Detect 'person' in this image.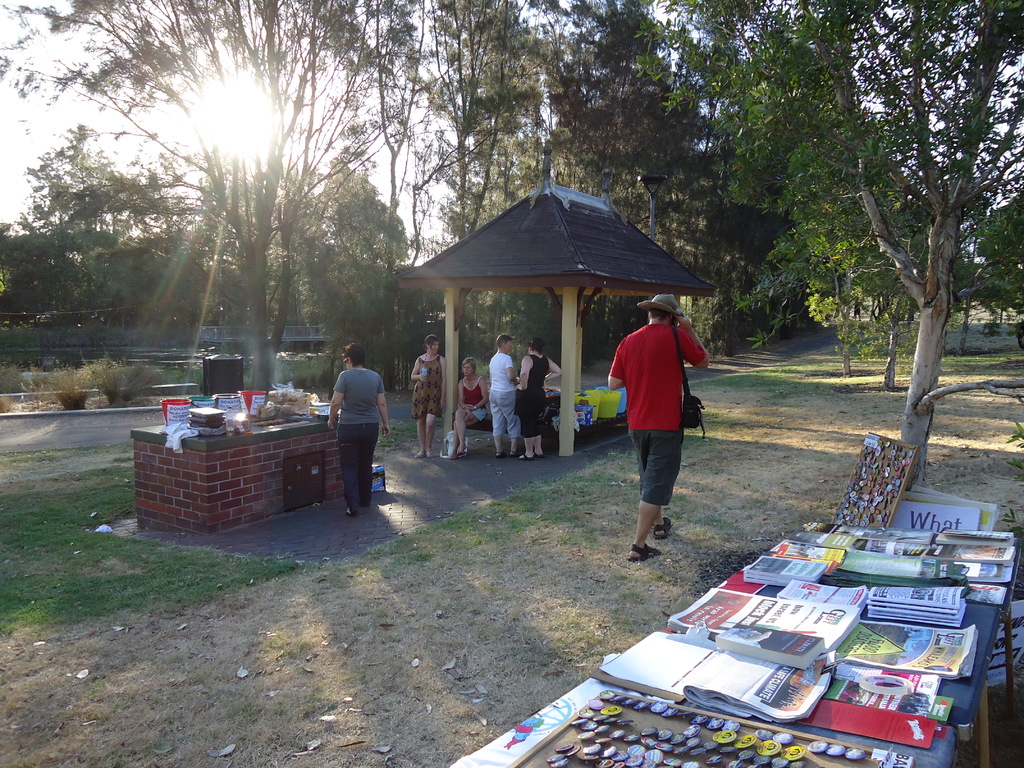
Detection: l=325, t=340, r=390, b=517.
